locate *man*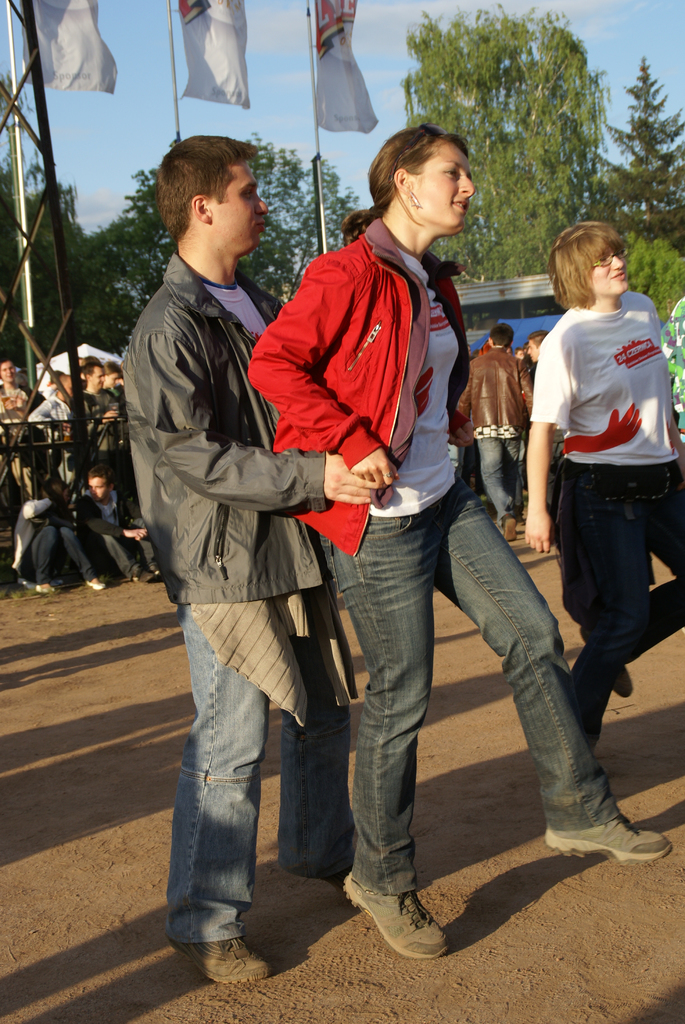
locate(242, 128, 672, 959)
